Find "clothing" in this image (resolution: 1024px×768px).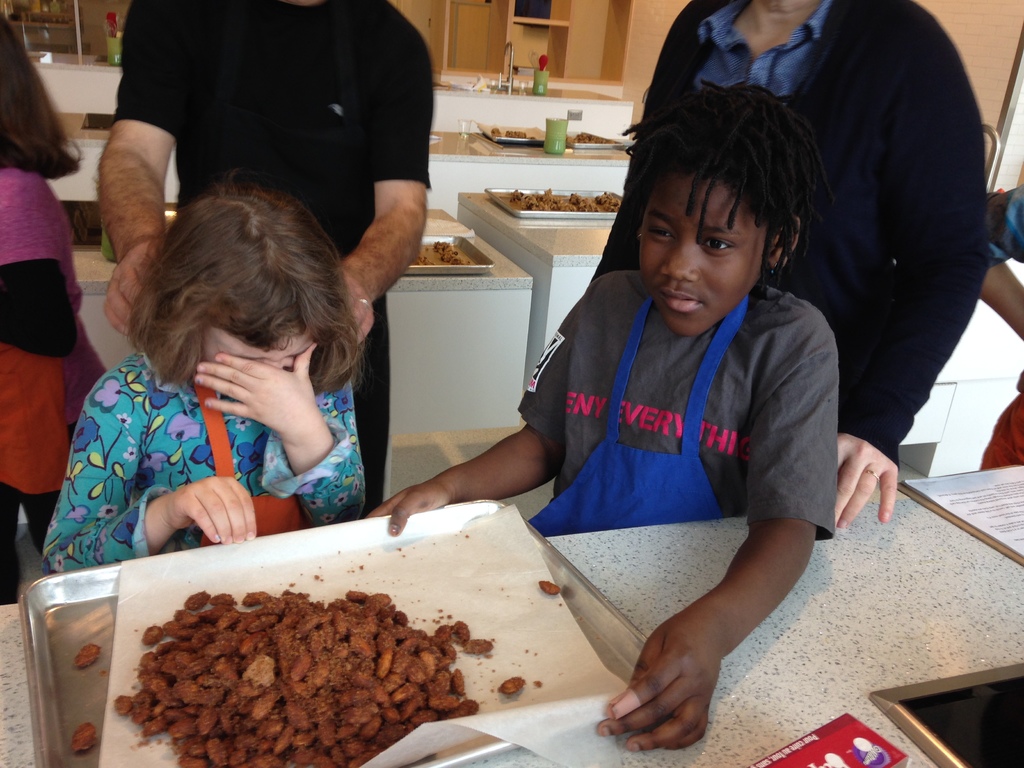
crop(0, 135, 102, 547).
